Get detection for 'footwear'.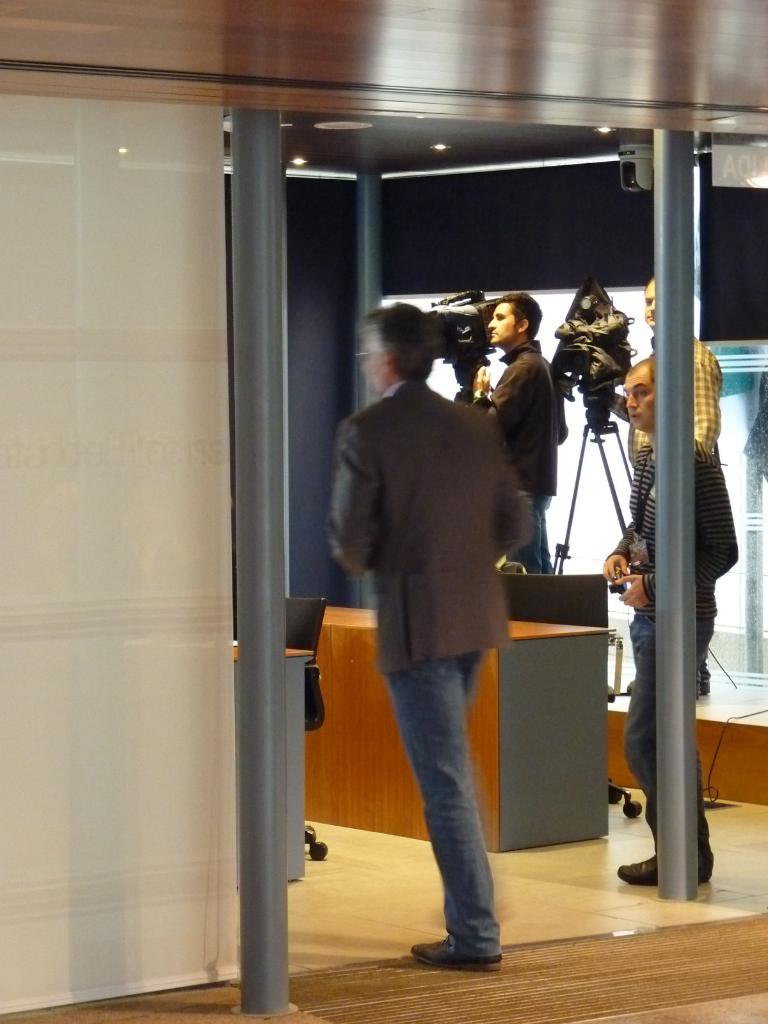
Detection: [409,935,497,965].
